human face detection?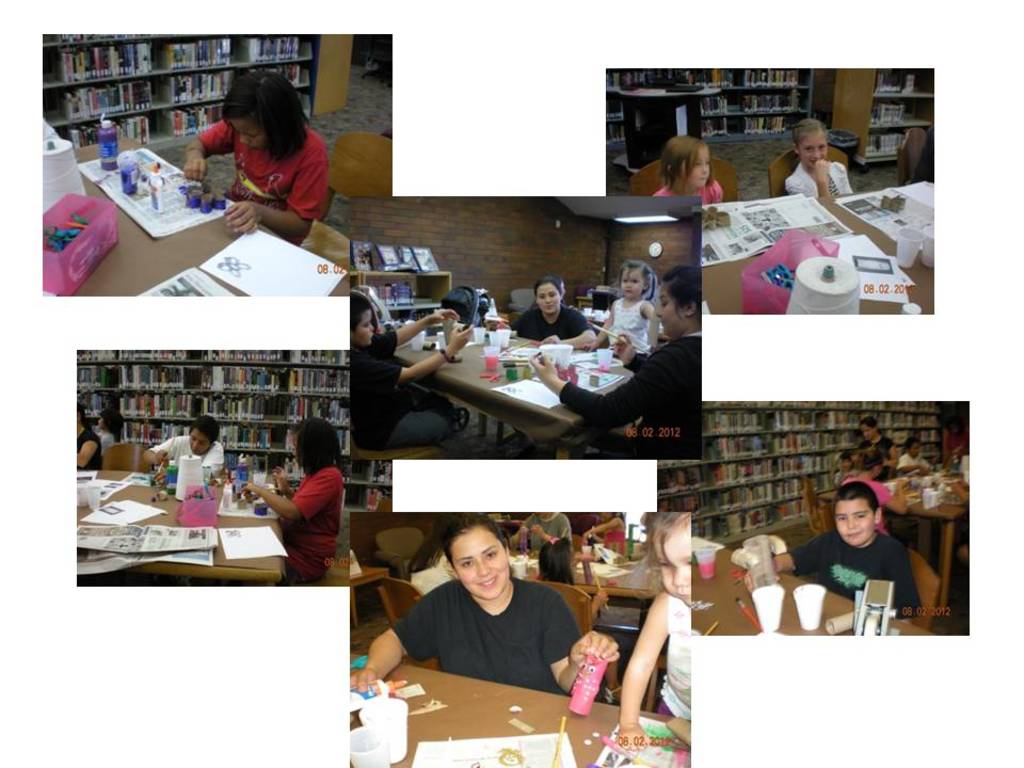
659,289,686,336
